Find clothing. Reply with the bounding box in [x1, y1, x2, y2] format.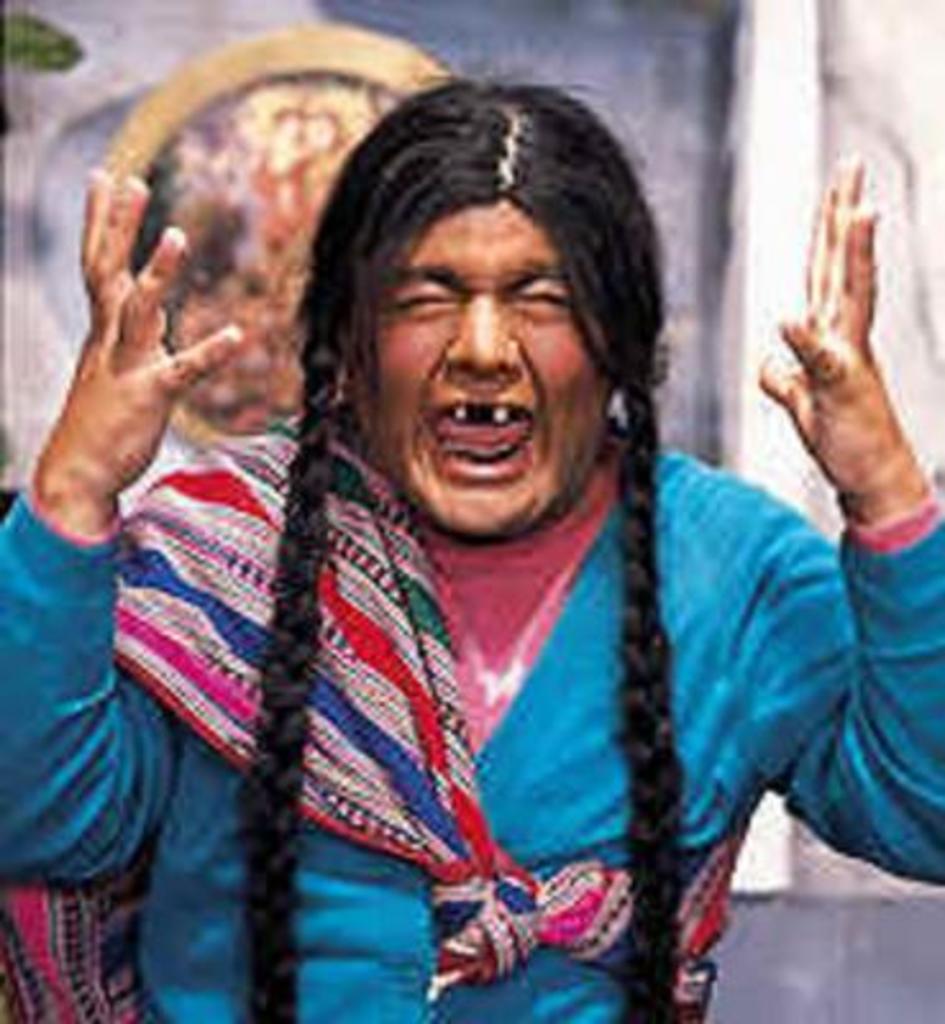
[0, 415, 251, 1021].
